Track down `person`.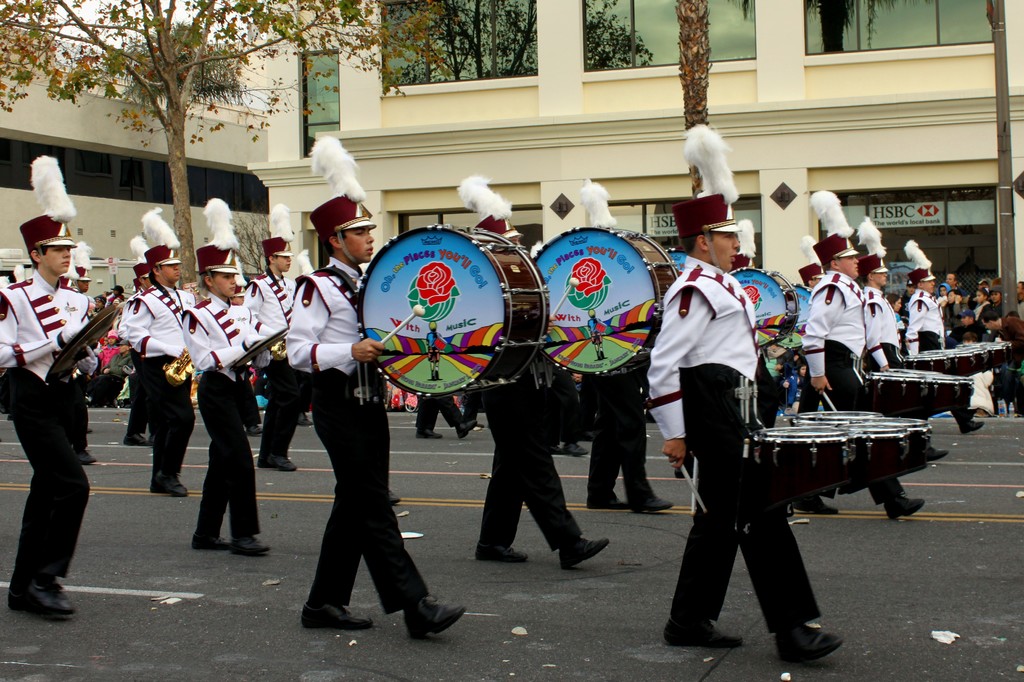
Tracked to 252:203:289:399.
